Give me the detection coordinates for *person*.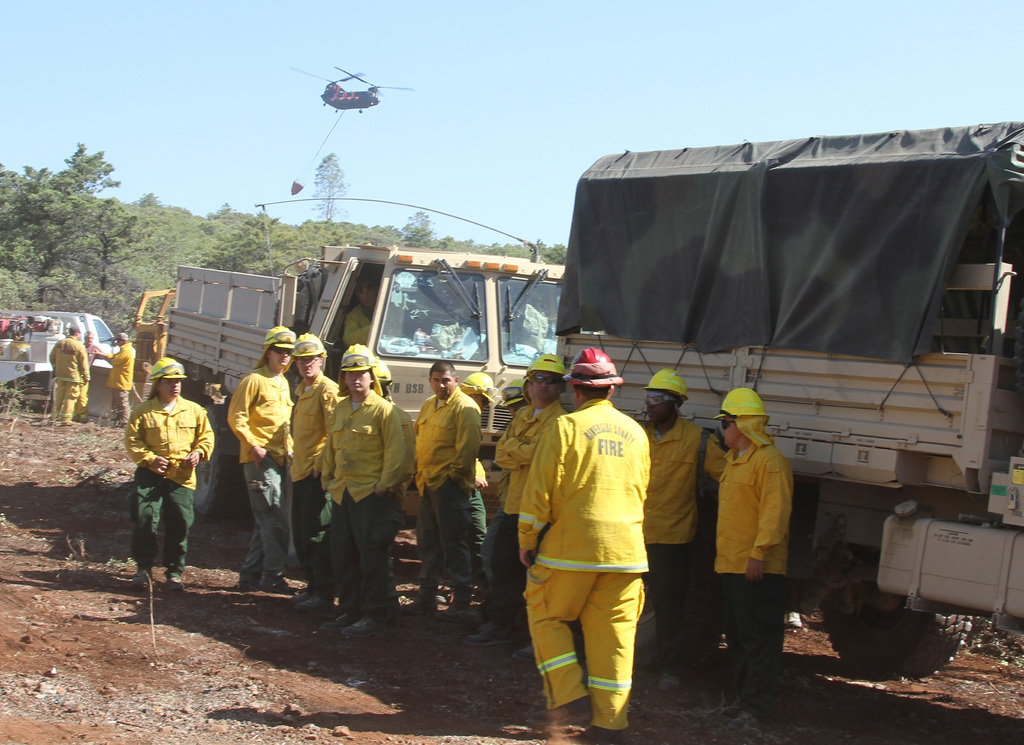
rect(339, 274, 378, 354).
